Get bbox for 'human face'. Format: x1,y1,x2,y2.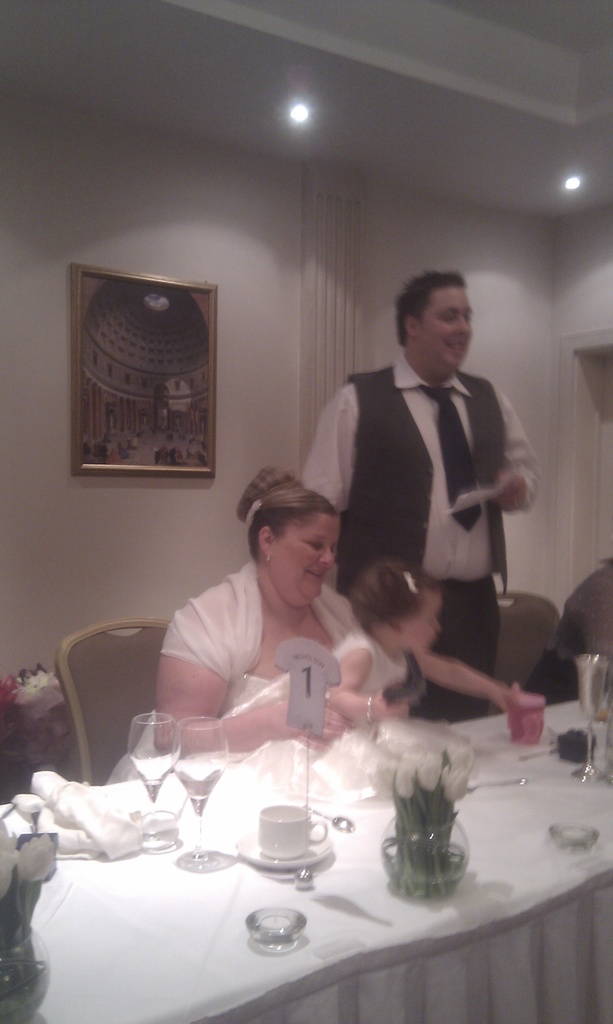
275,511,337,596.
